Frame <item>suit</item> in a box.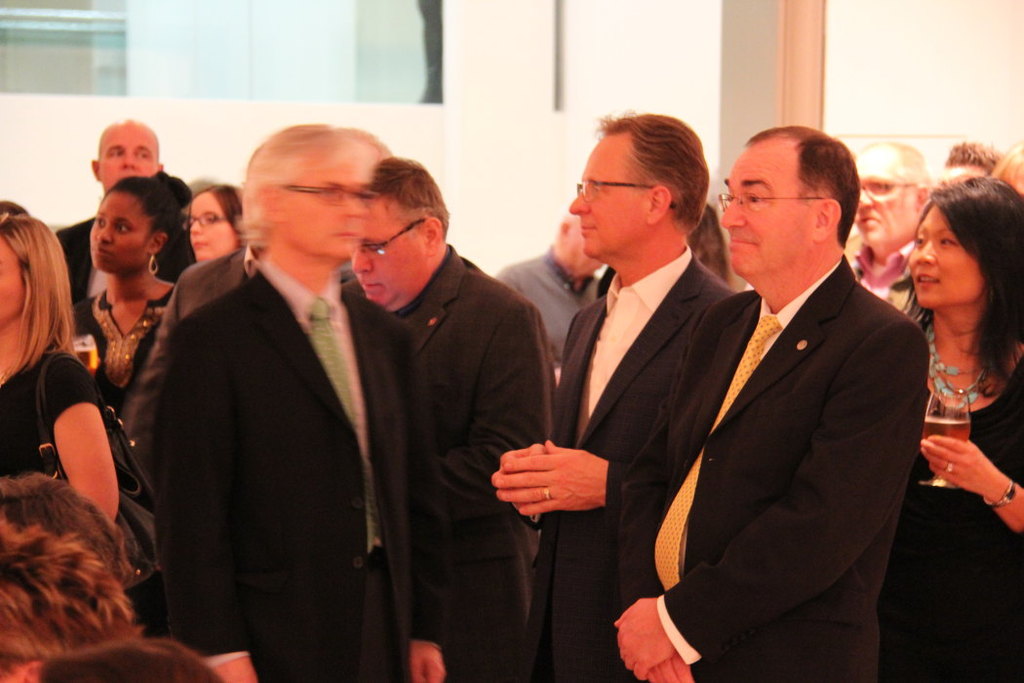
50:217:197:304.
